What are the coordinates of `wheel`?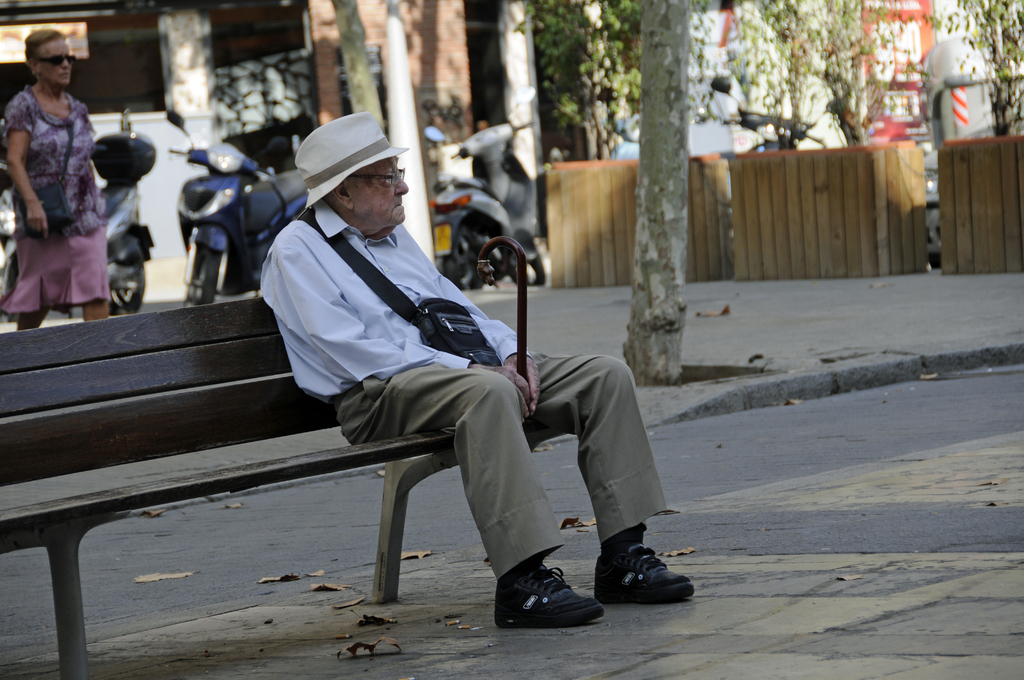
box=[114, 268, 149, 316].
